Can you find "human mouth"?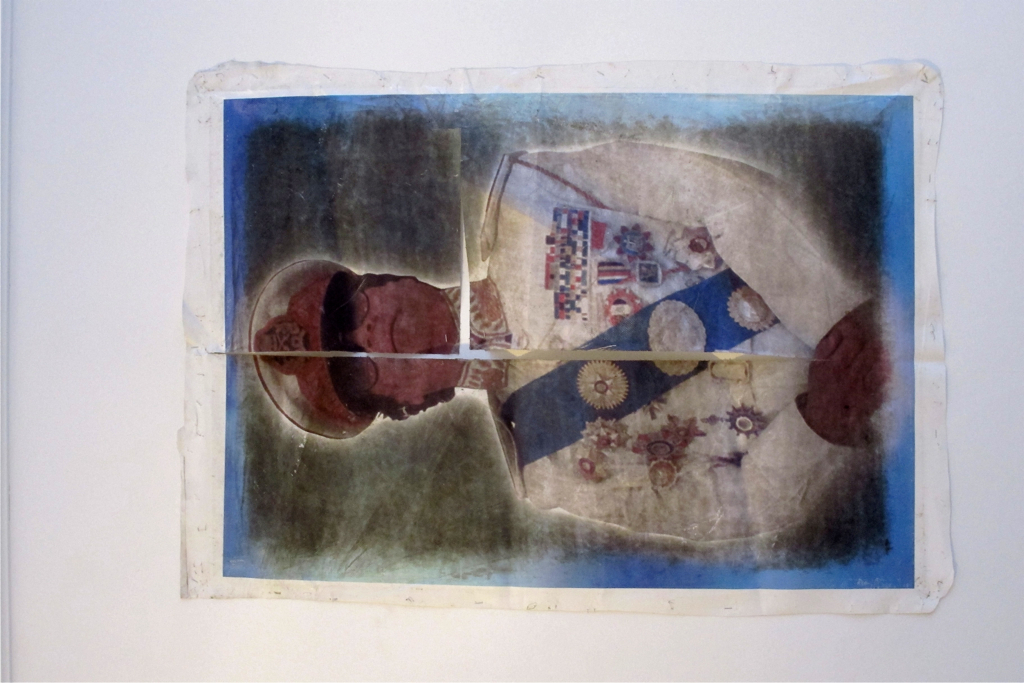
Yes, bounding box: [387, 311, 398, 352].
